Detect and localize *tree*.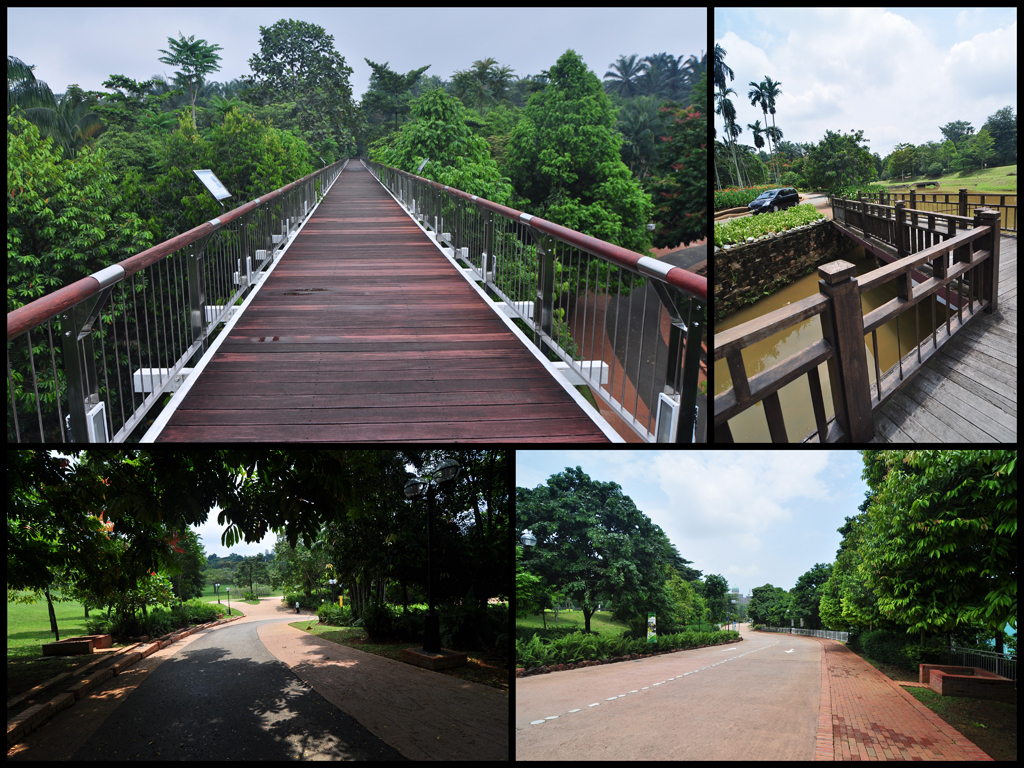
Localized at 106,72,165,147.
